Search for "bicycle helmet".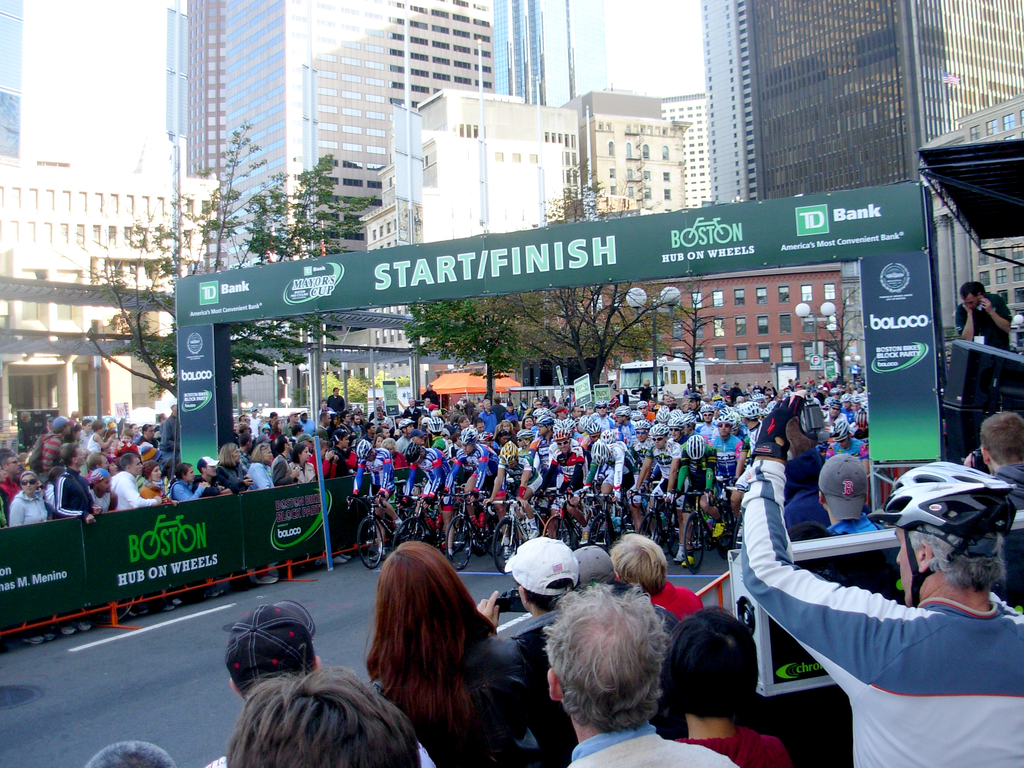
Found at select_region(404, 419, 418, 427).
